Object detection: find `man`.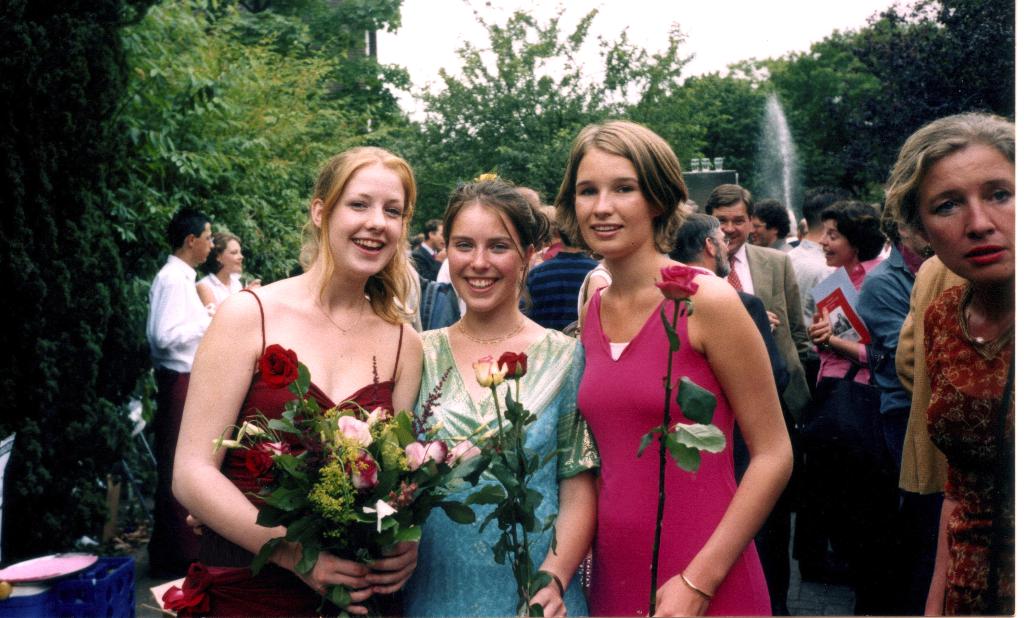
region(124, 199, 238, 461).
